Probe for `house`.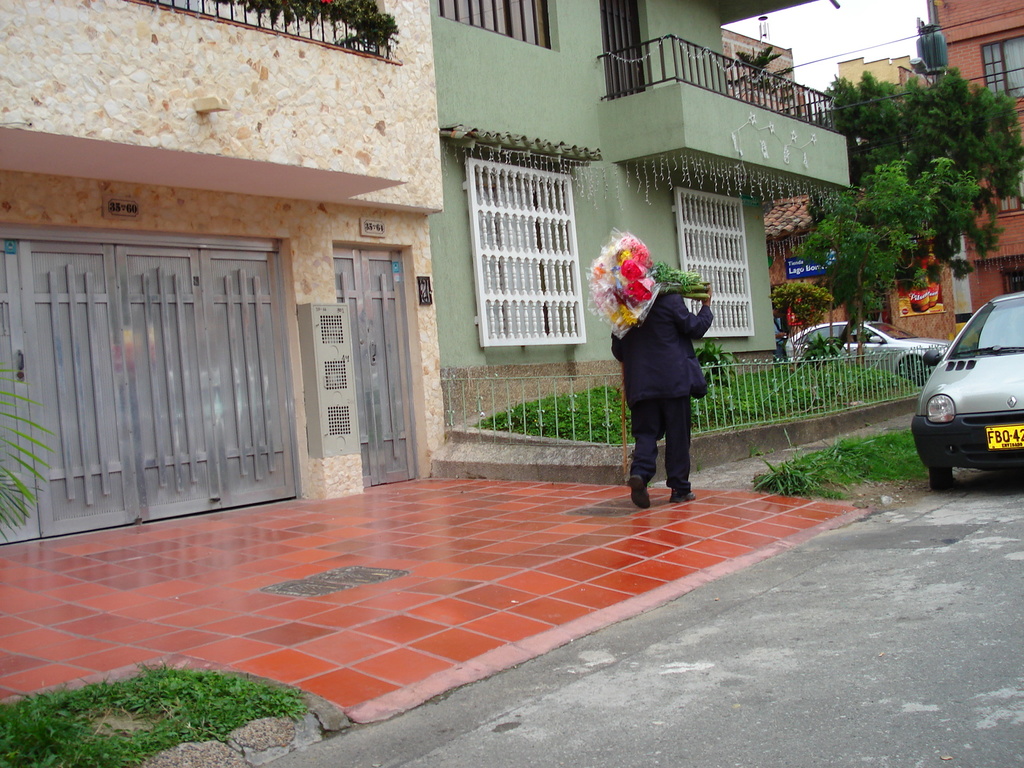
Probe result: 927:0:1023:322.
